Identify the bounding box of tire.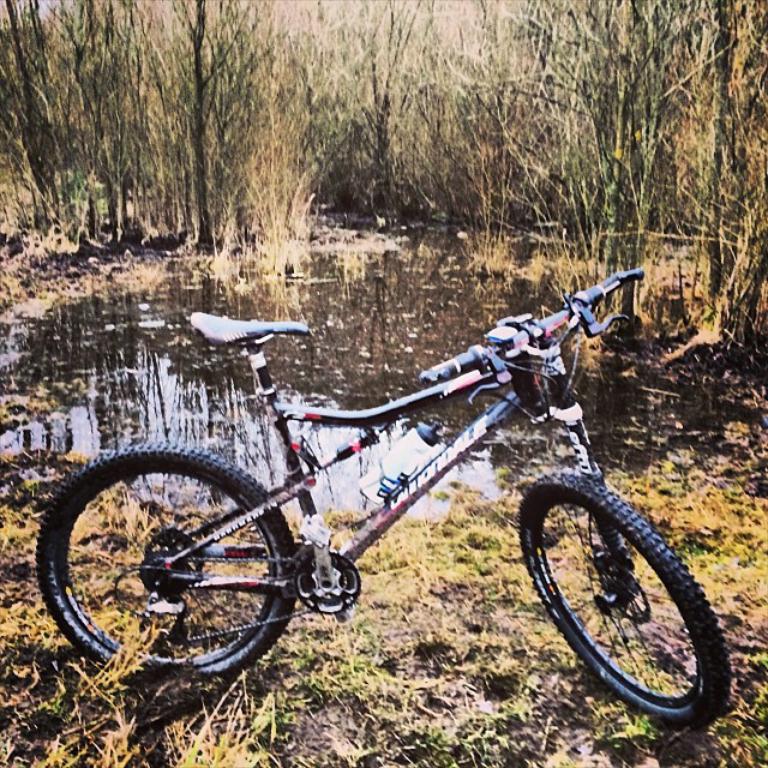
(524,479,719,731).
